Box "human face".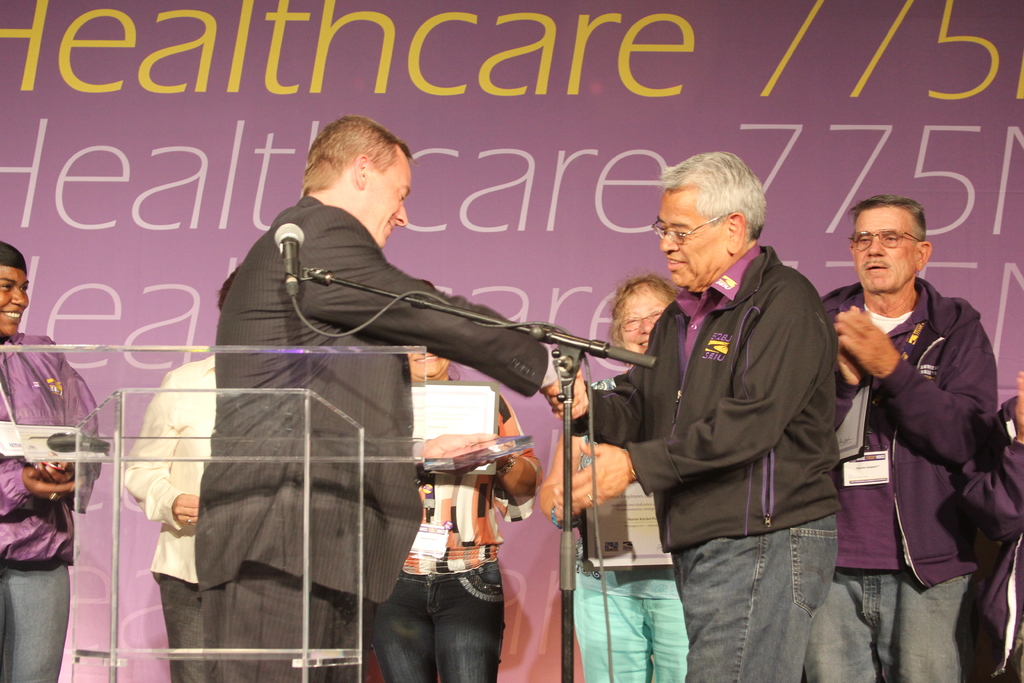
x1=364, y1=165, x2=414, y2=251.
